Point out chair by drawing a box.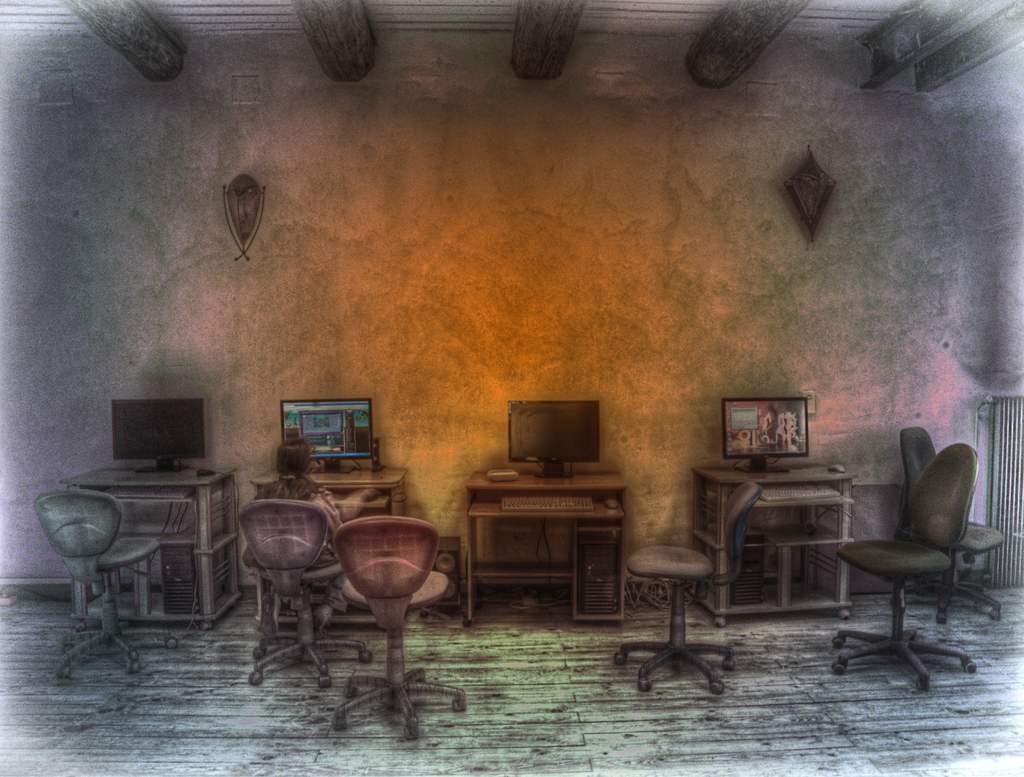
select_region(322, 514, 467, 736).
